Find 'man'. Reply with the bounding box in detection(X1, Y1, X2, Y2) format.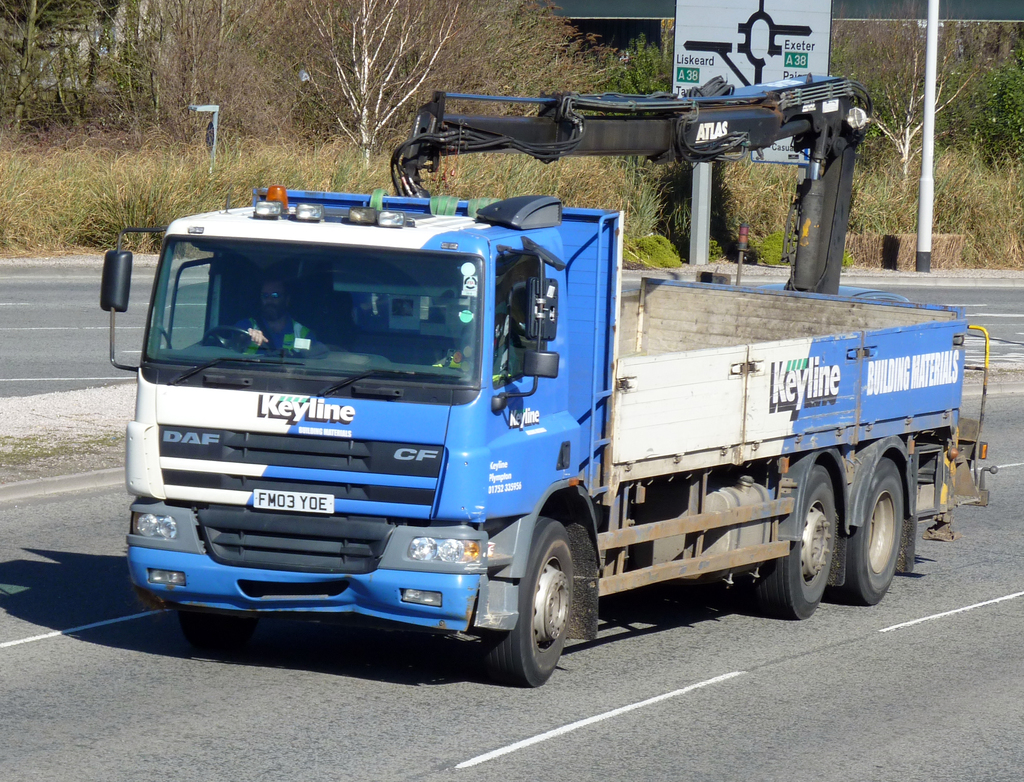
detection(234, 284, 307, 342).
